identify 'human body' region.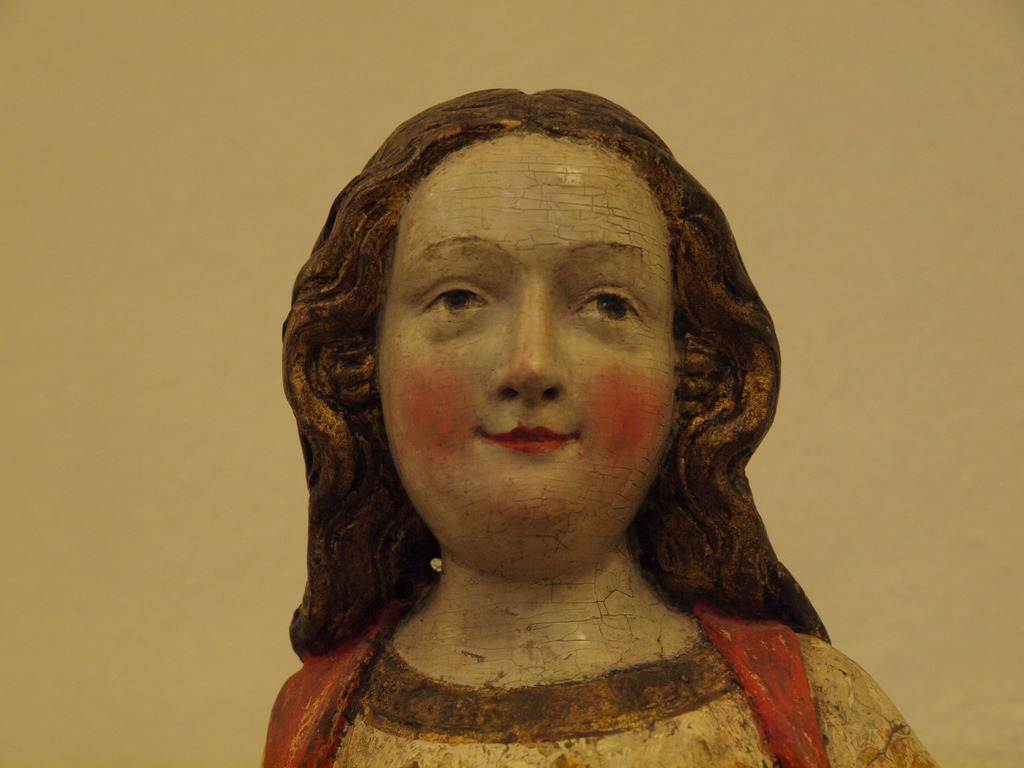
Region: 284,89,938,765.
